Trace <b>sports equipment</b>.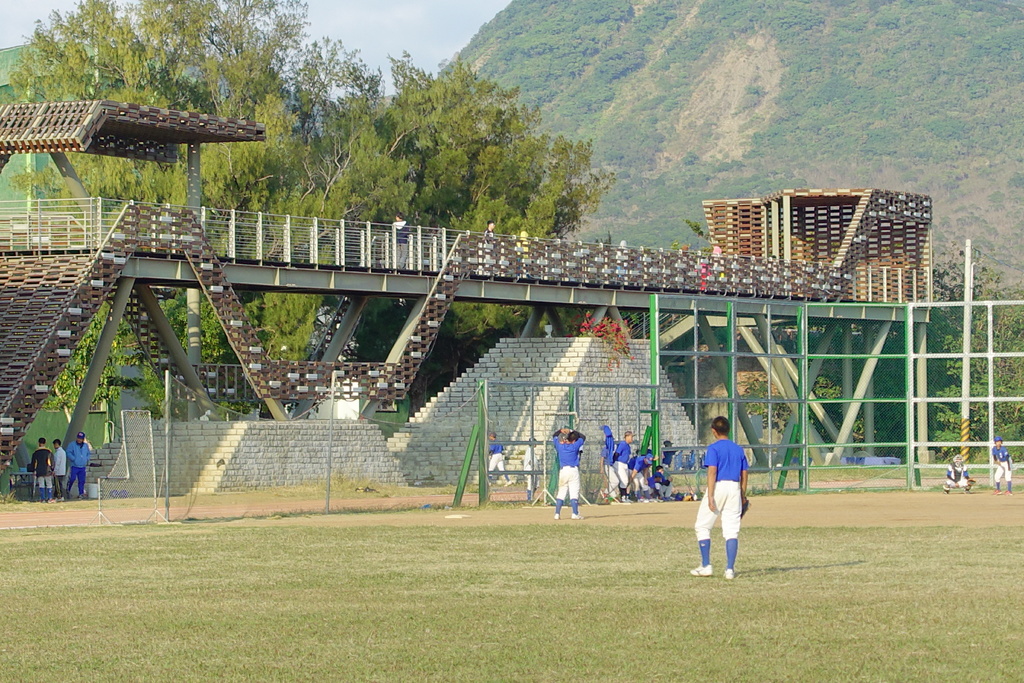
Traced to bbox(549, 512, 563, 524).
